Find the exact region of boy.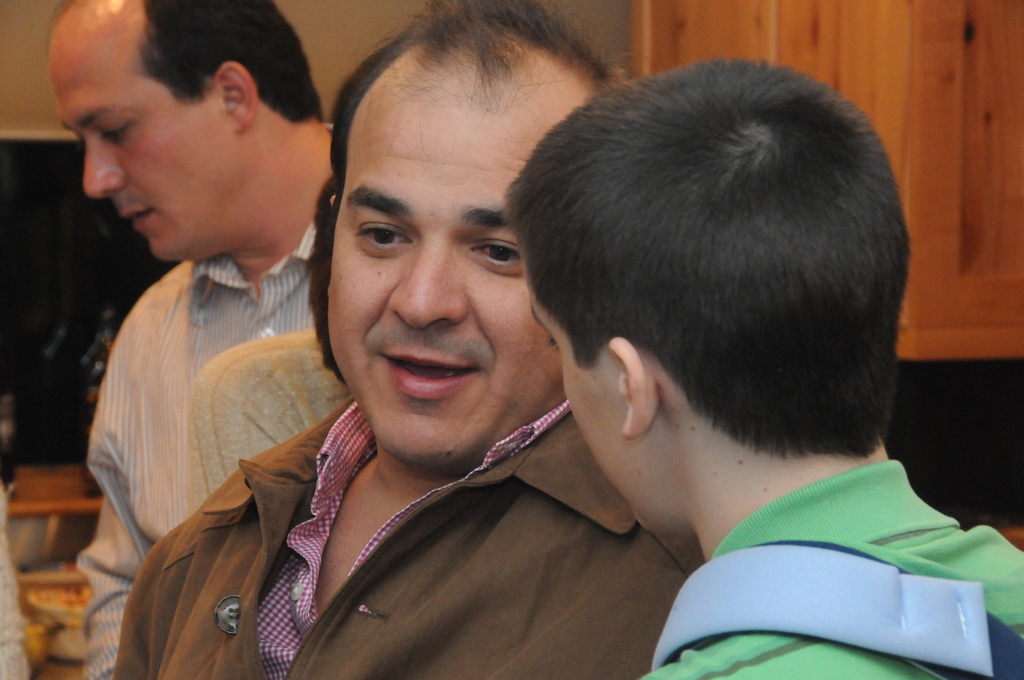
Exact region: BBox(599, 254, 993, 679).
